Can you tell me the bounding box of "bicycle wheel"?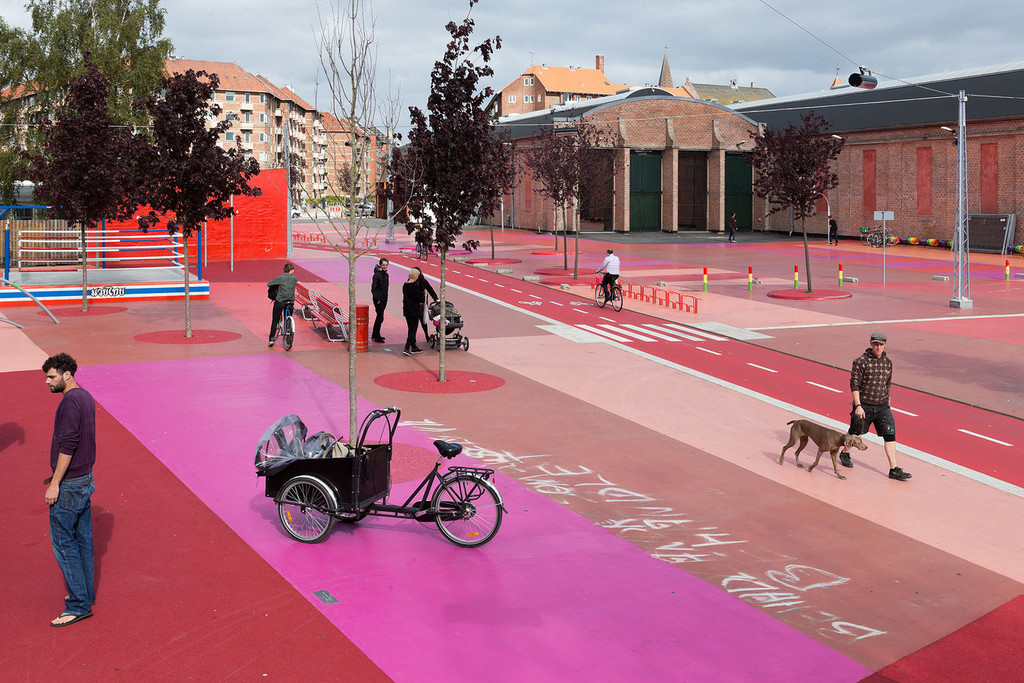
592,279,608,315.
